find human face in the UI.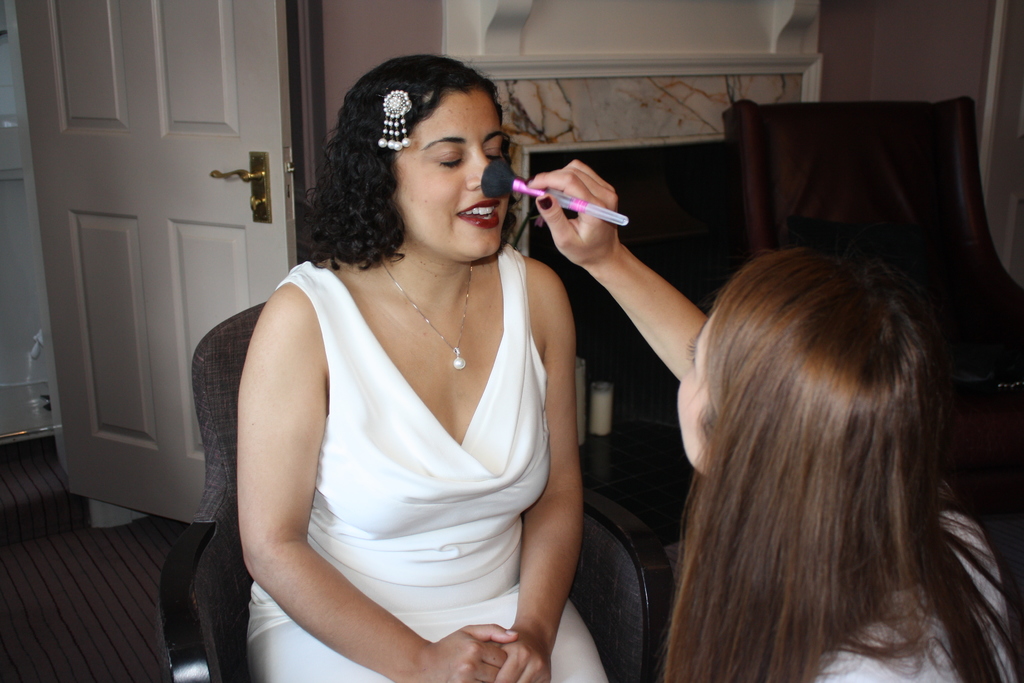
UI element at <bbox>678, 320, 719, 472</bbox>.
